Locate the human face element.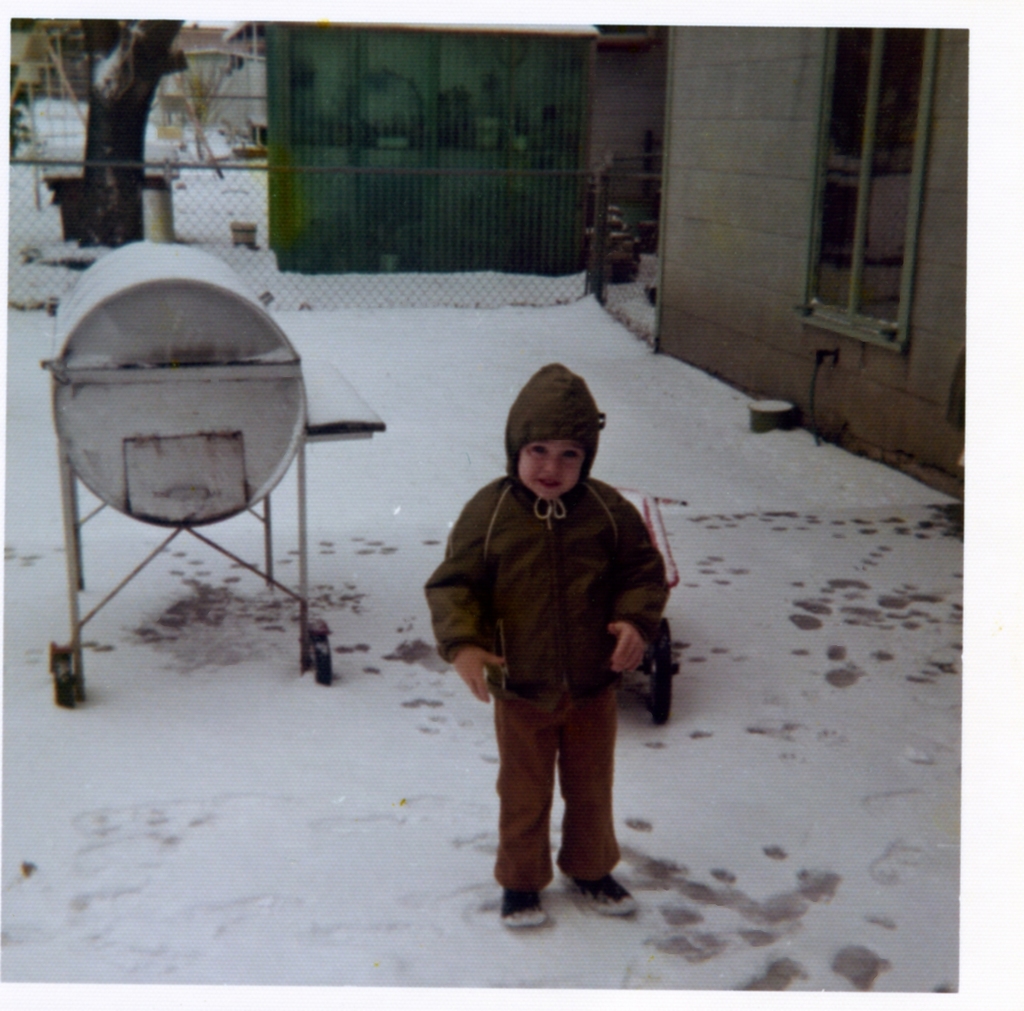
Element bbox: select_region(520, 435, 594, 507).
